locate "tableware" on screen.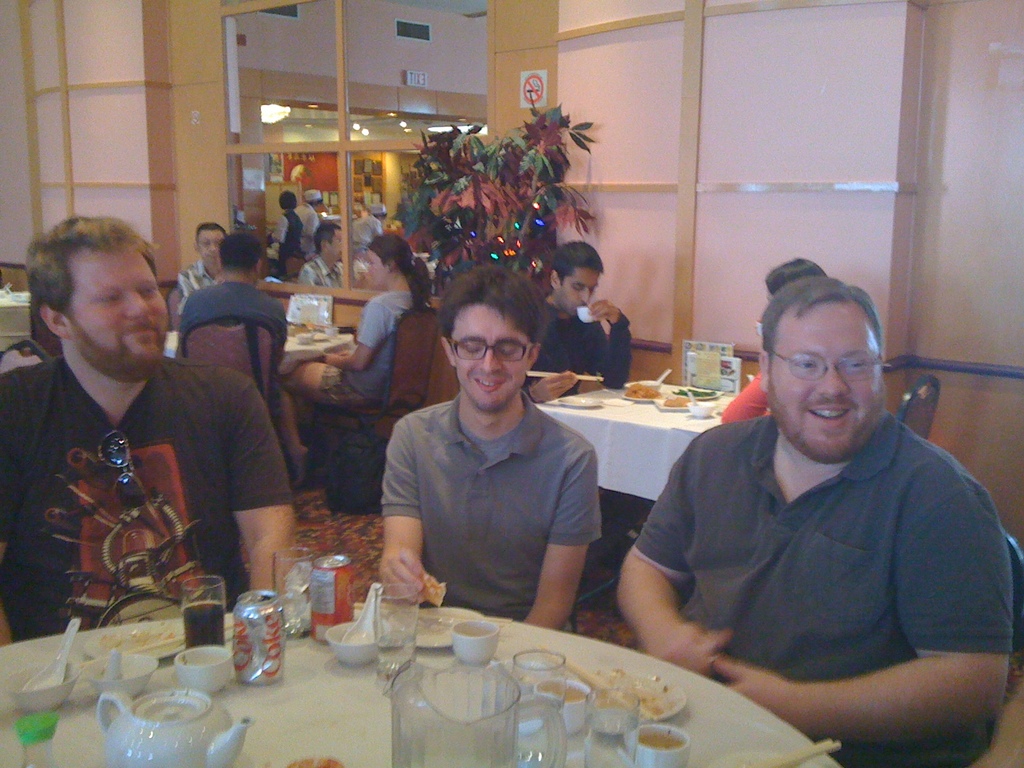
On screen at region(269, 564, 376, 634).
